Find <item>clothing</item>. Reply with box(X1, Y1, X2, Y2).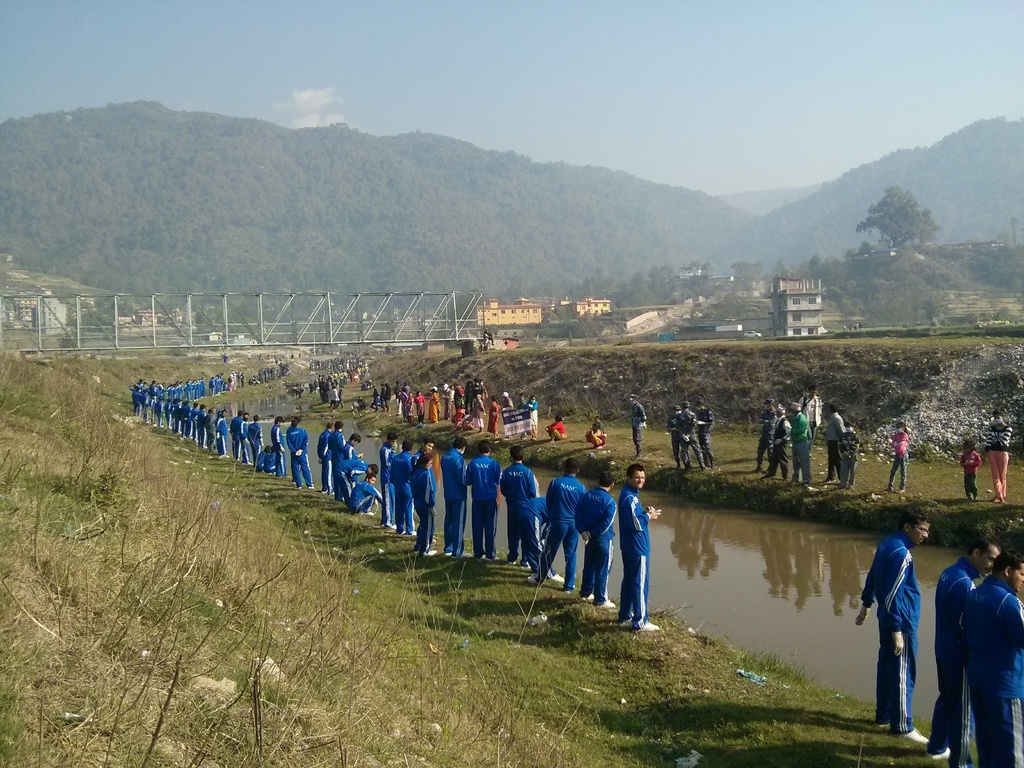
box(316, 368, 365, 413).
